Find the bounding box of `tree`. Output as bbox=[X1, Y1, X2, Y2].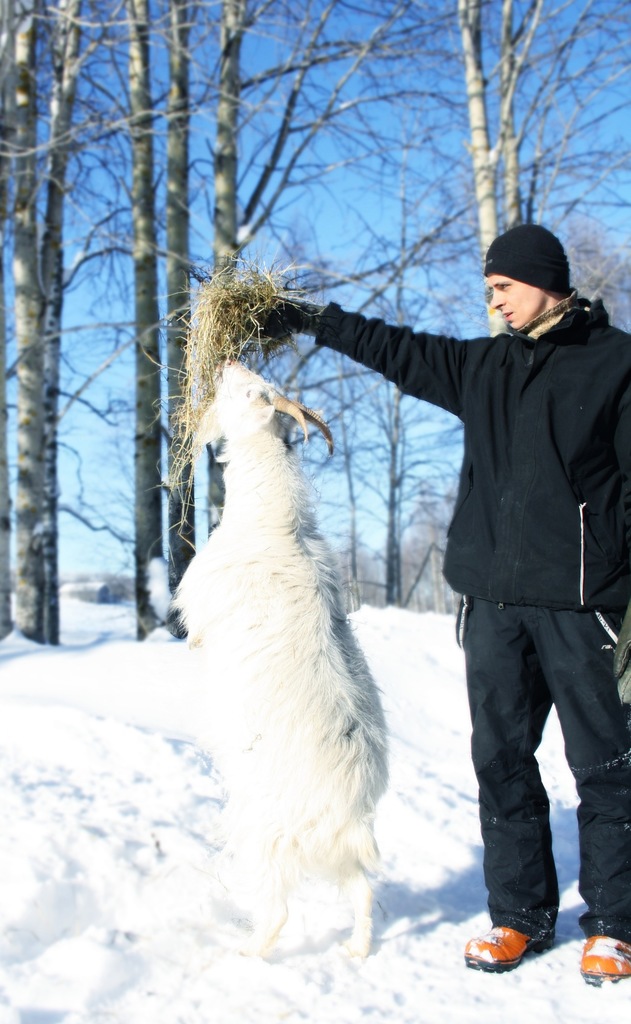
bbox=[0, 0, 199, 645].
